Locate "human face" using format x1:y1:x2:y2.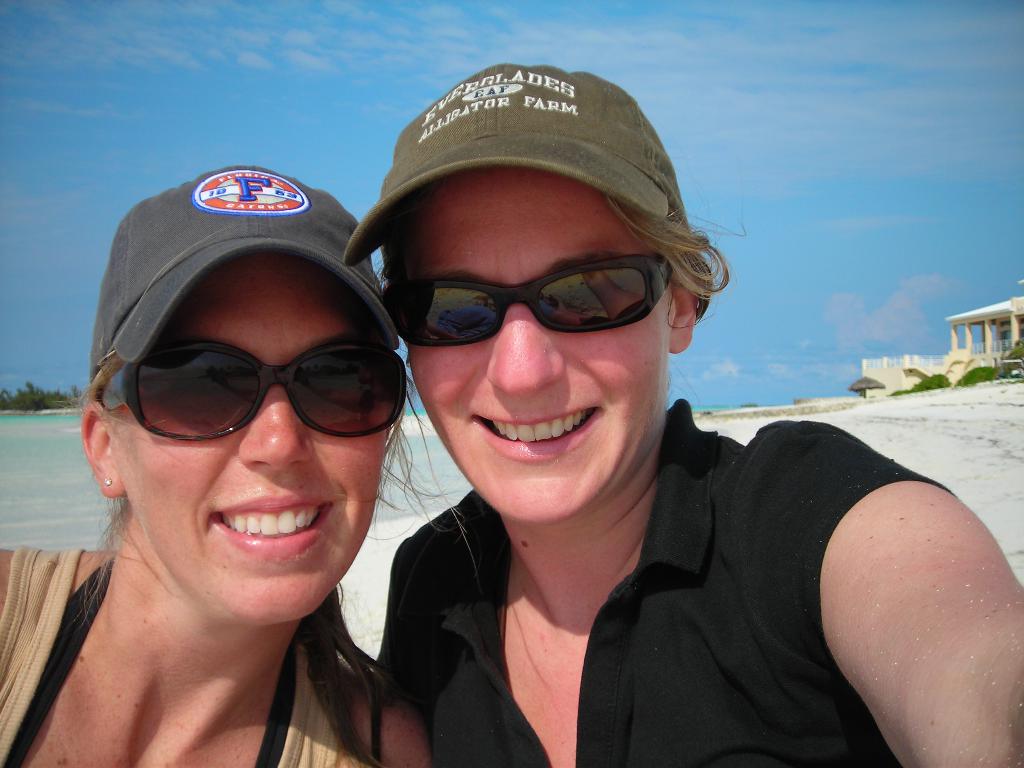
386:167:675:524.
